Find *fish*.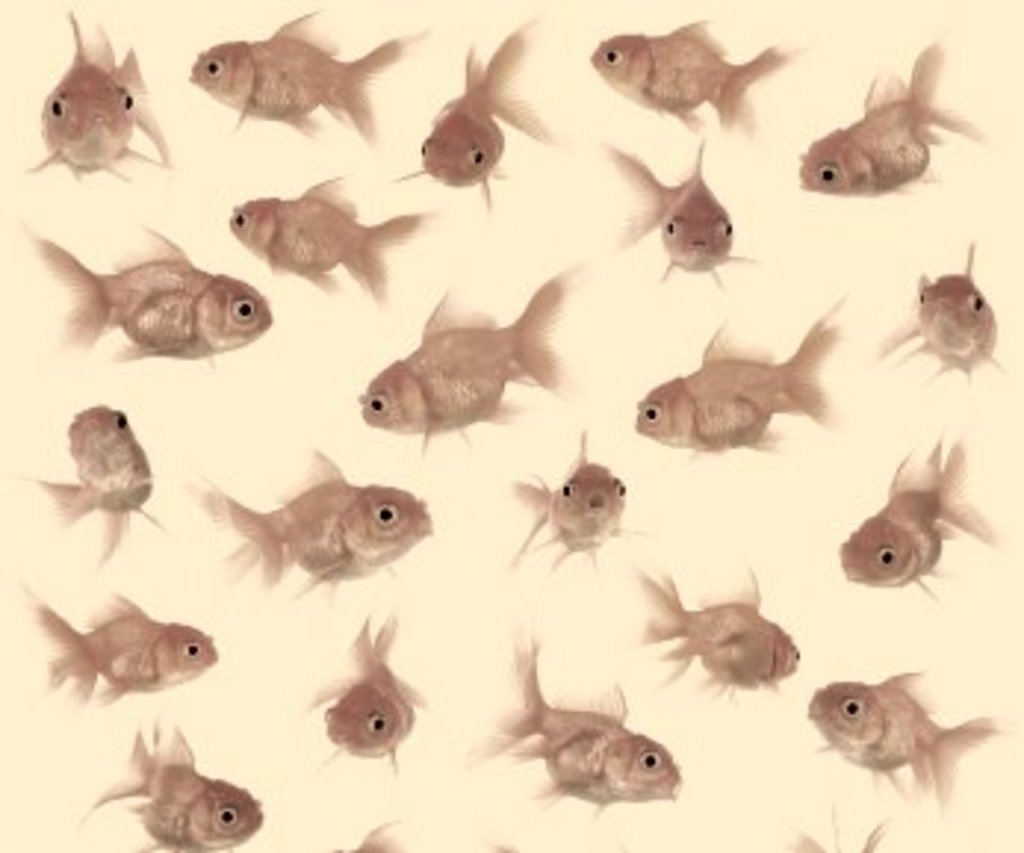
[791,50,974,201].
